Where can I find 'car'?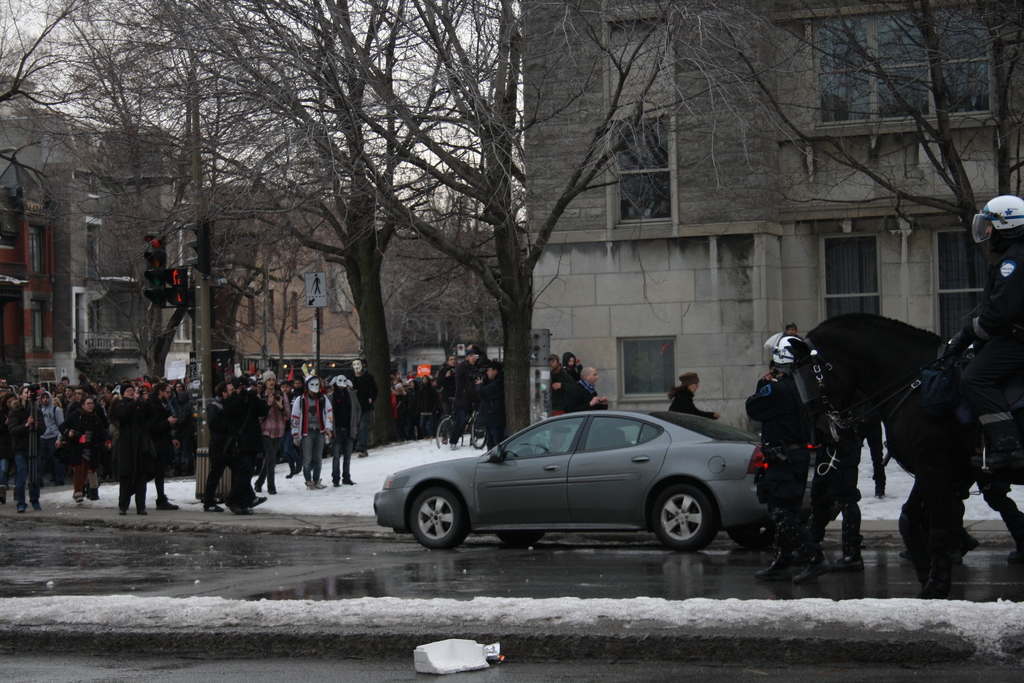
You can find it at box=[367, 403, 766, 550].
